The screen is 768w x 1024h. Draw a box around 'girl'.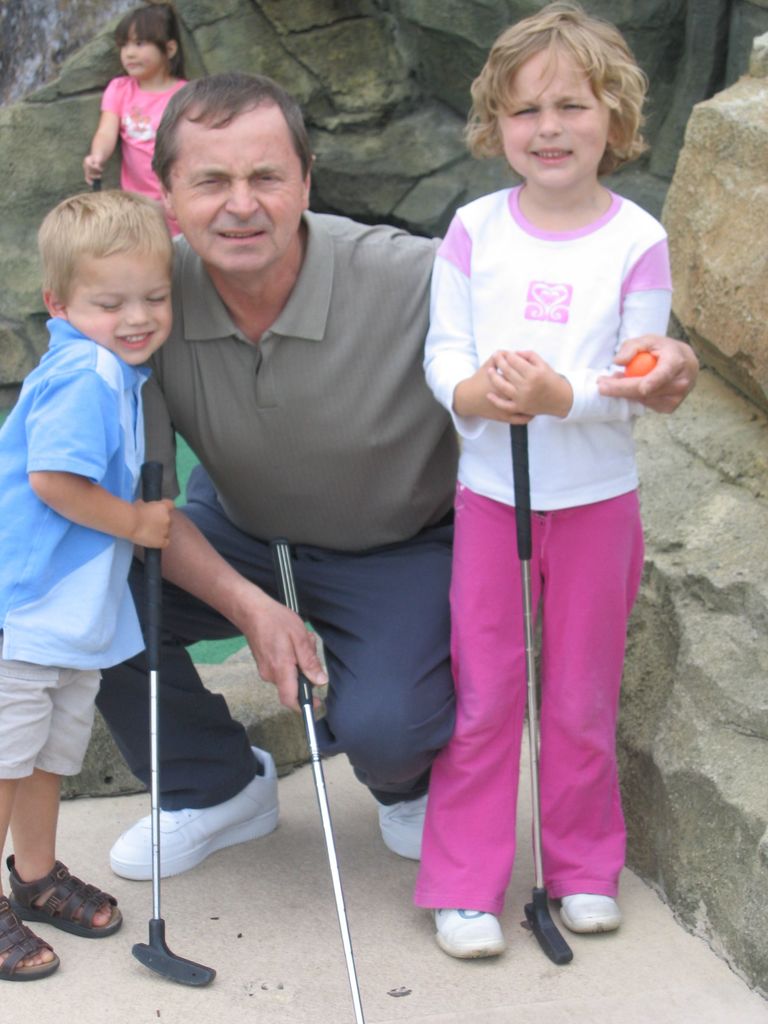
pyautogui.locateOnScreen(426, 0, 667, 966).
